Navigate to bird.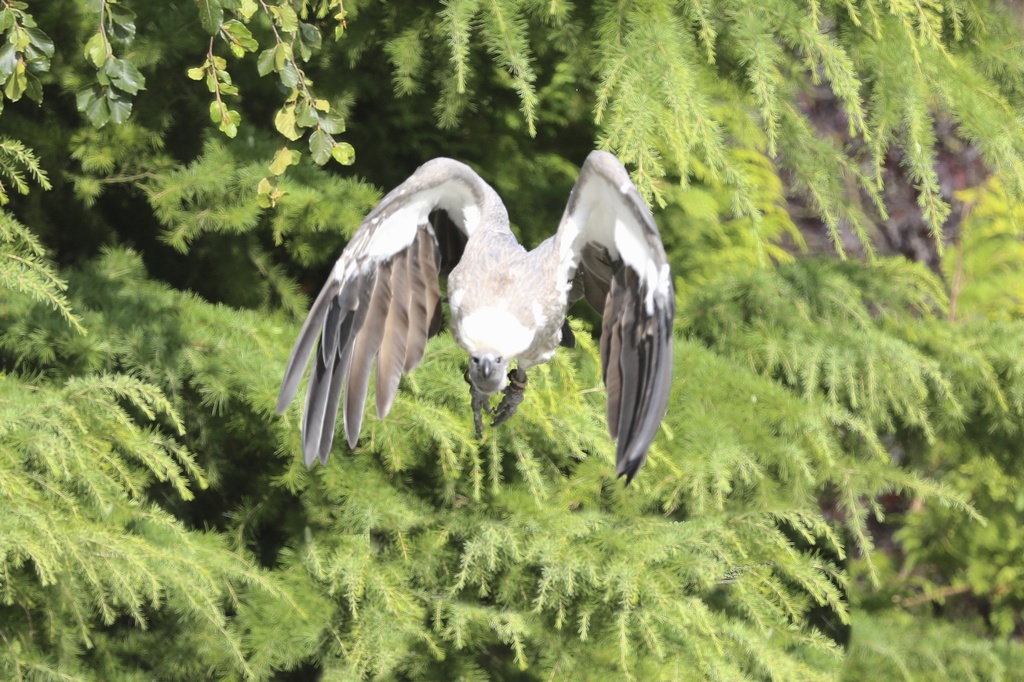
Navigation target: 278 151 671 471.
